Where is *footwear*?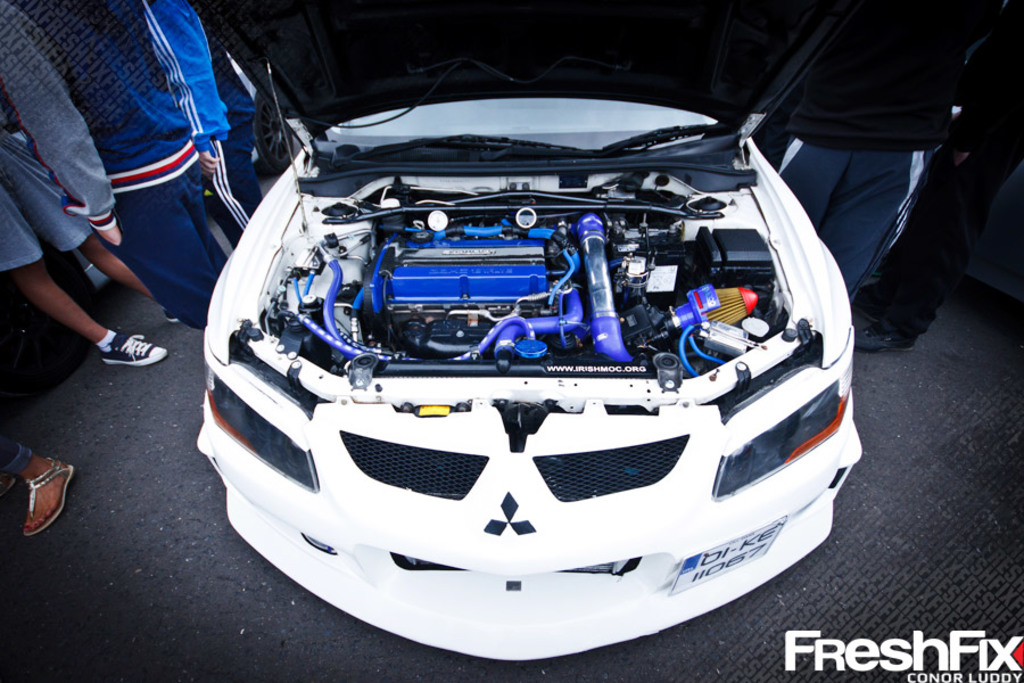
detection(160, 305, 183, 320).
